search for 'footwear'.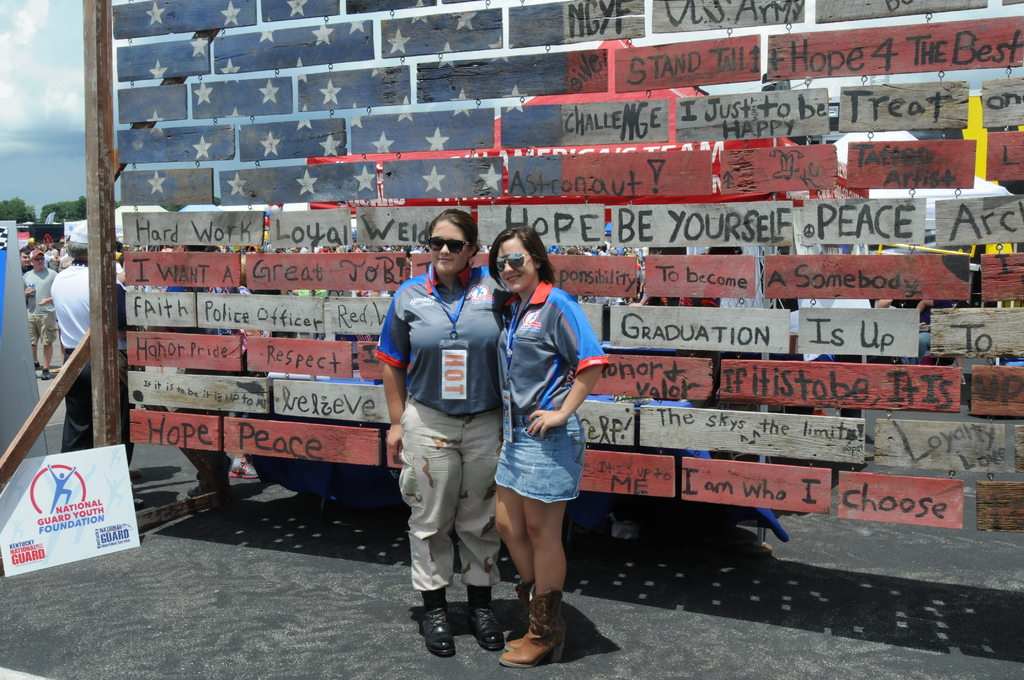
Found at [left=232, top=455, right=256, bottom=476].
